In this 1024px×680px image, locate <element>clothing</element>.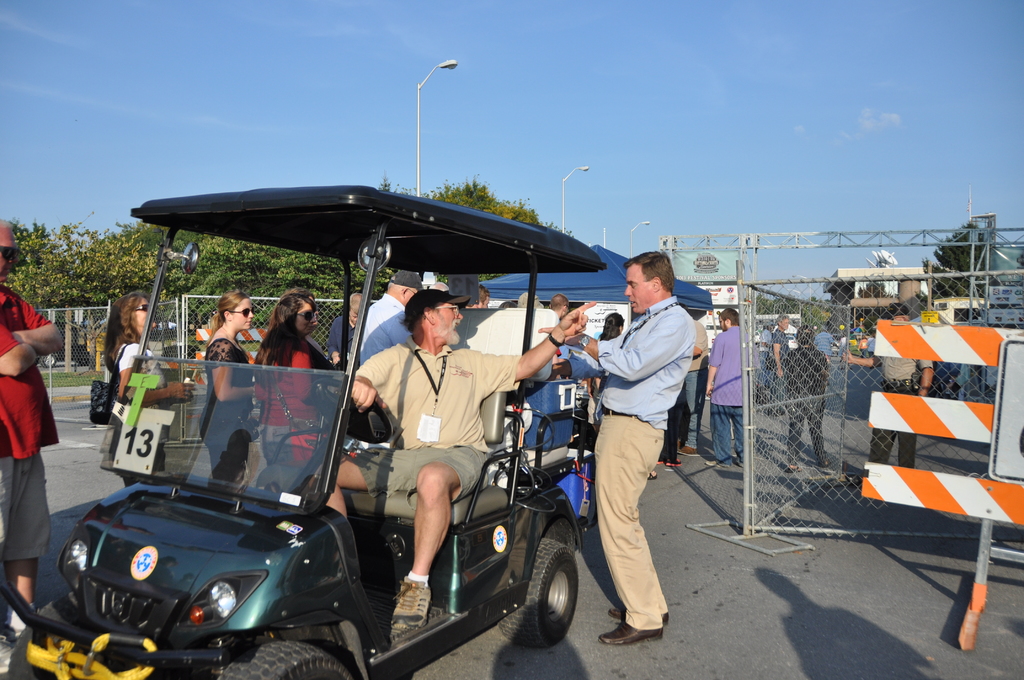
Bounding box: BBox(572, 296, 696, 634).
